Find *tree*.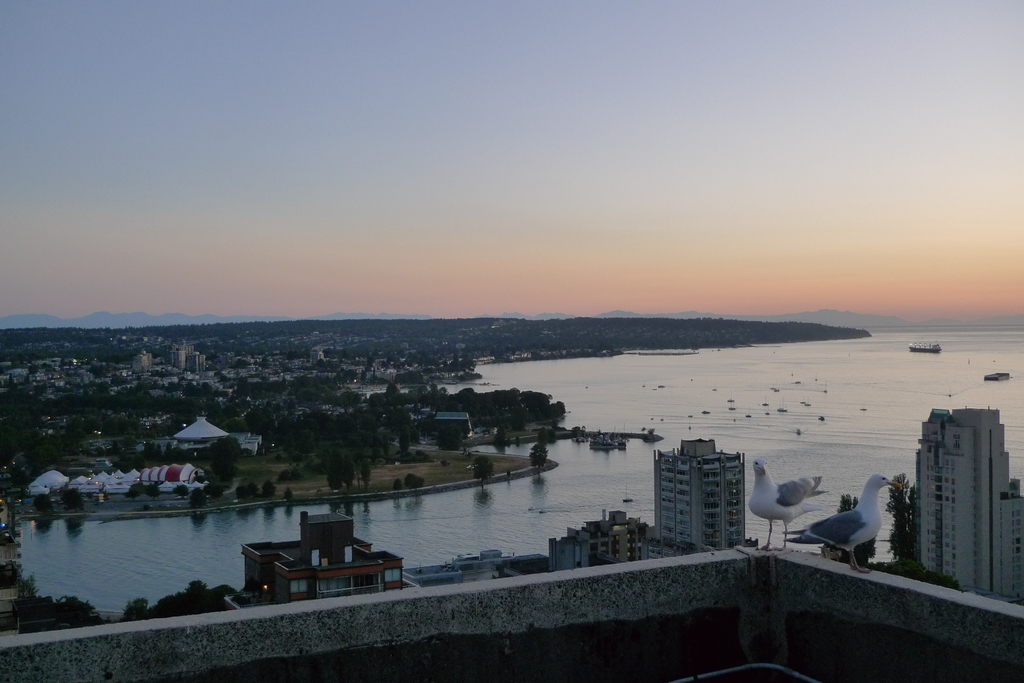
l=839, t=495, r=858, b=513.
